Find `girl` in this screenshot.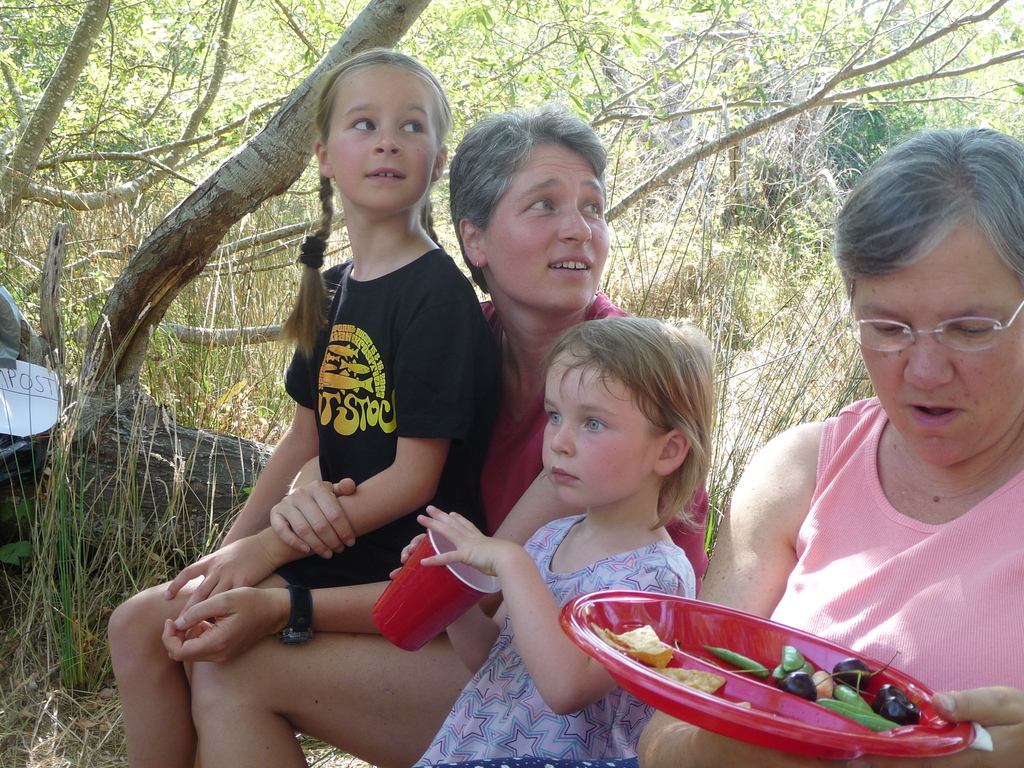
The bounding box for `girl` is [385, 312, 714, 767].
